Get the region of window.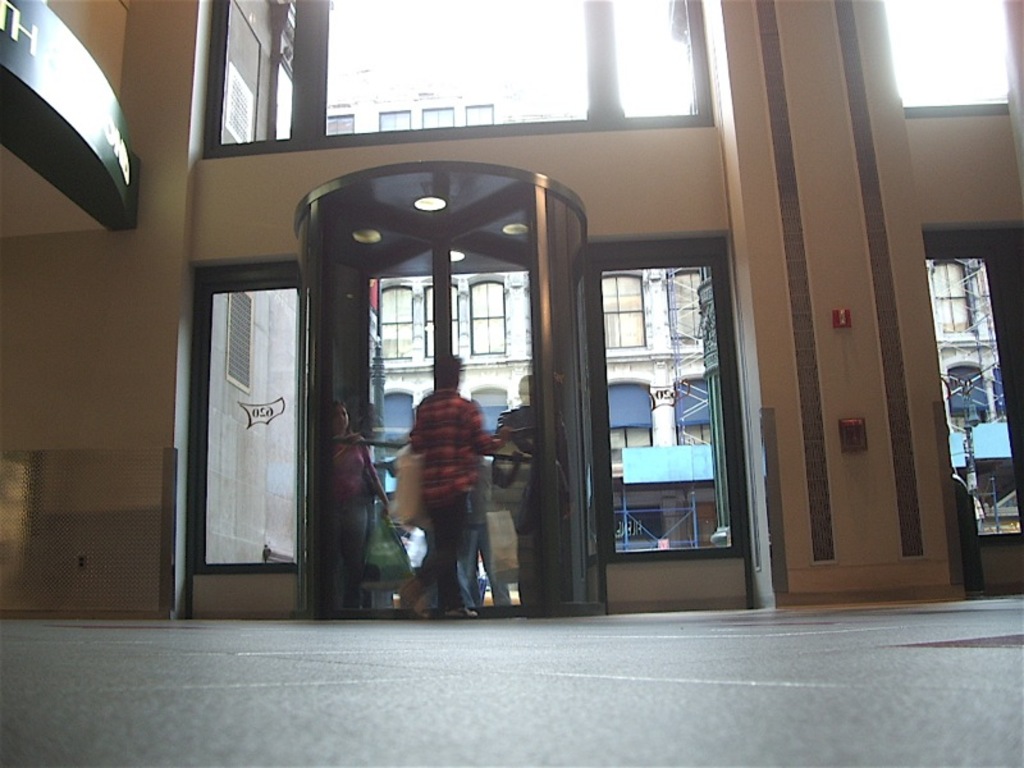
select_region(425, 282, 457, 364).
